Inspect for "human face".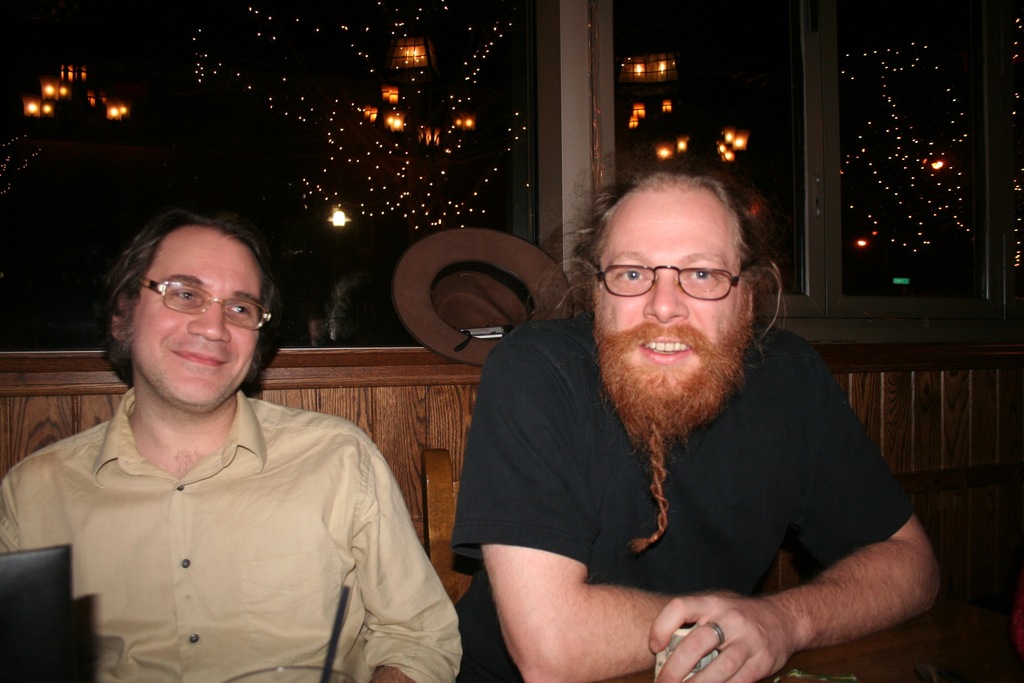
Inspection: select_region(131, 228, 264, 412).
